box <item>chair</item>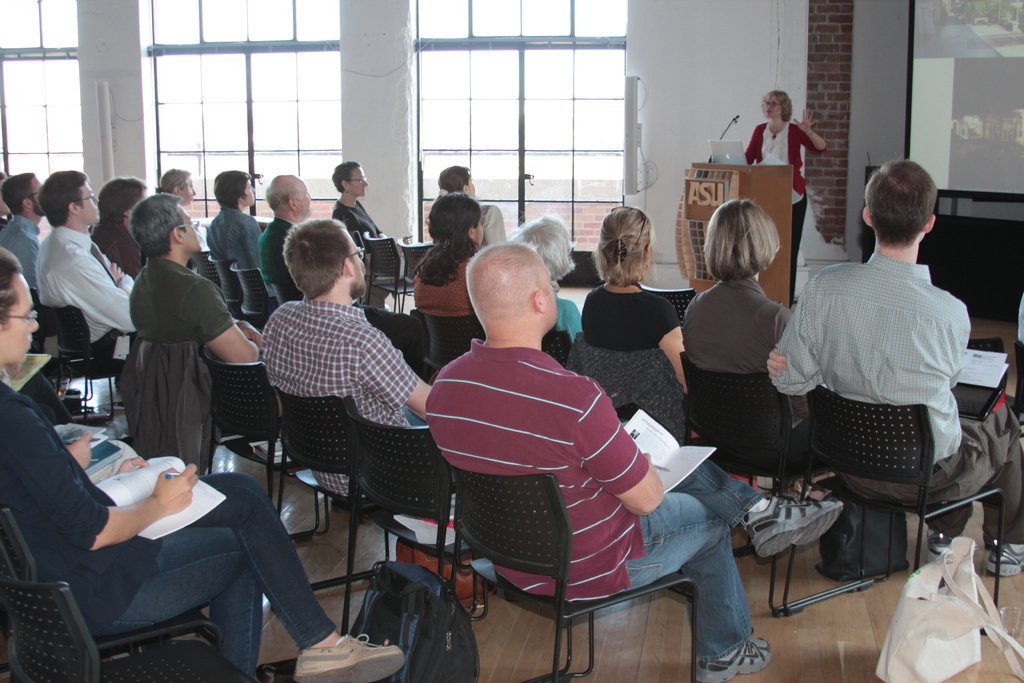
(x1=572, y1=336, x2=755, y2=554)
